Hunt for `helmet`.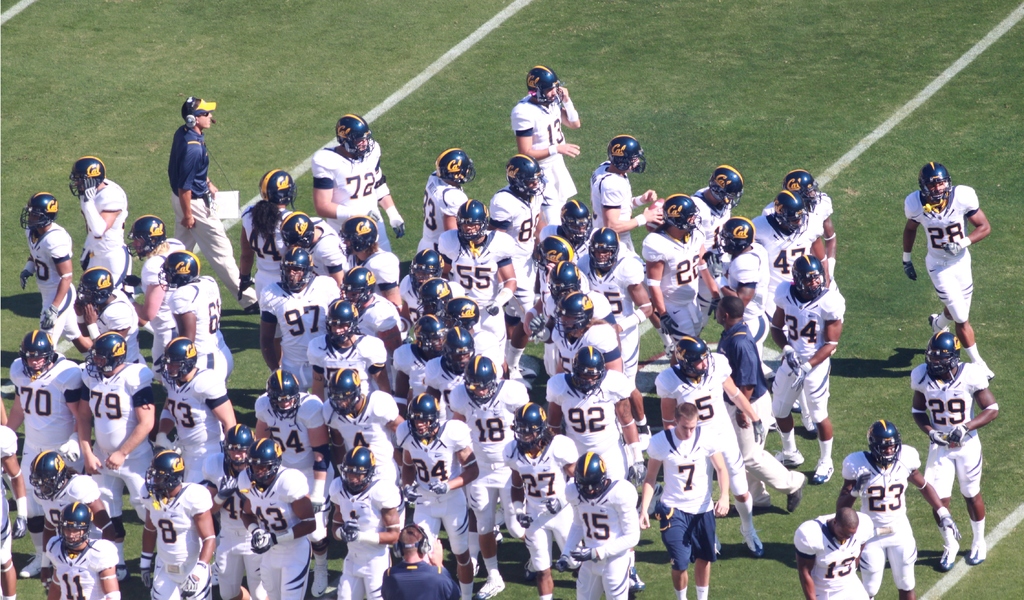
Hunted down at BBox(442, 296, 481, 327).
